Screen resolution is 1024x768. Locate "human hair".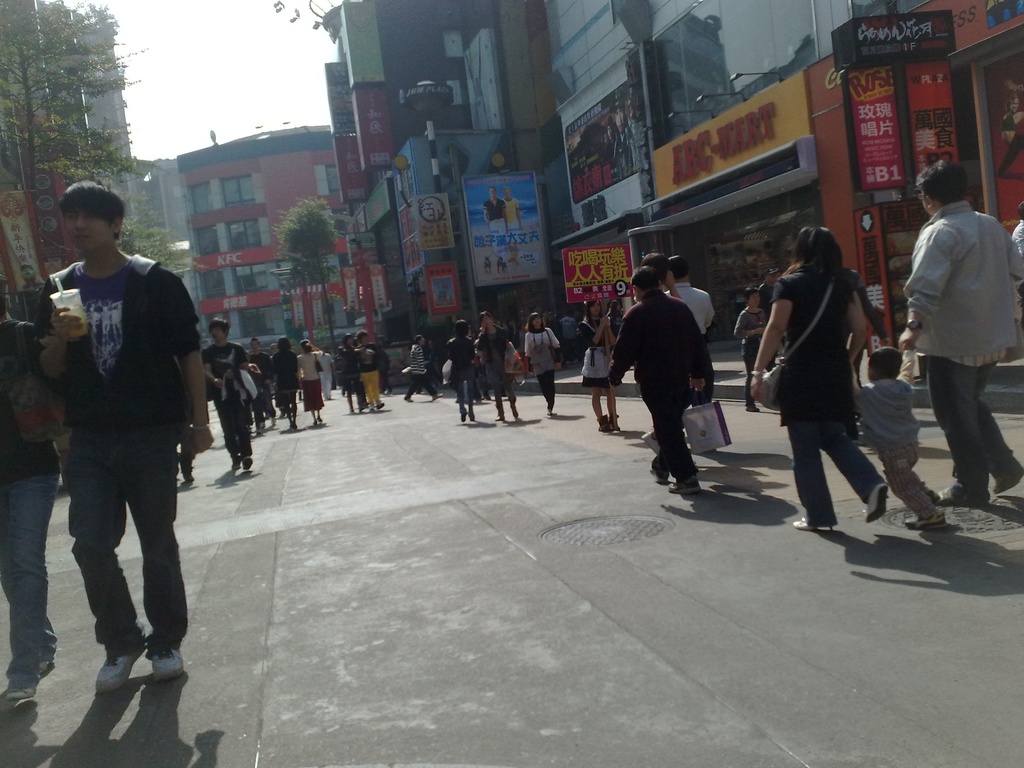
[911, 157, 969, 207].
